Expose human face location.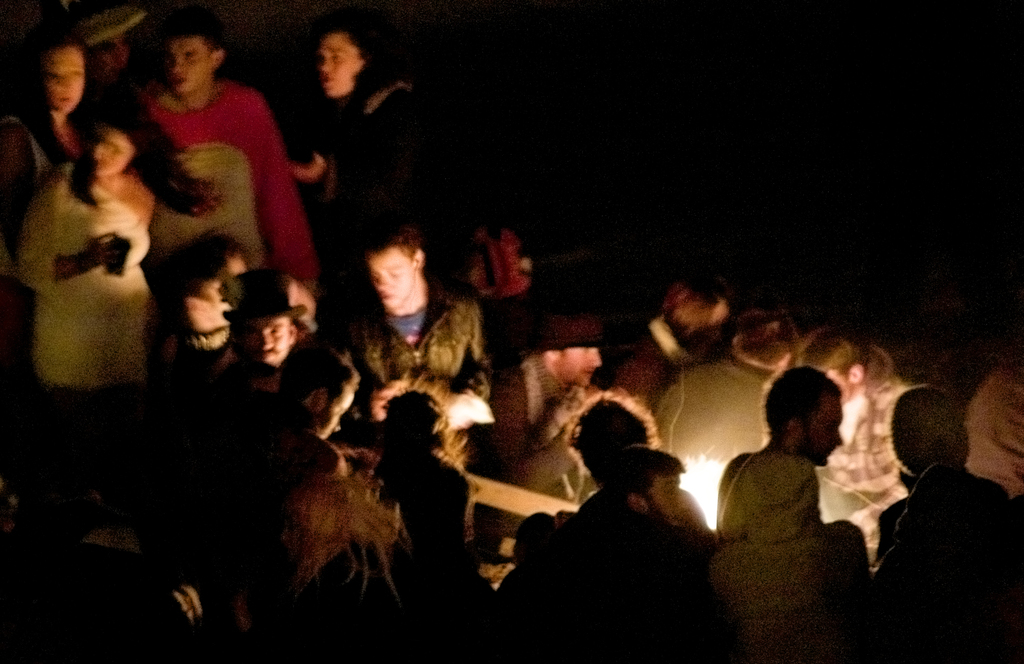
Exposed at bbox(553, 346, 600, 390).
